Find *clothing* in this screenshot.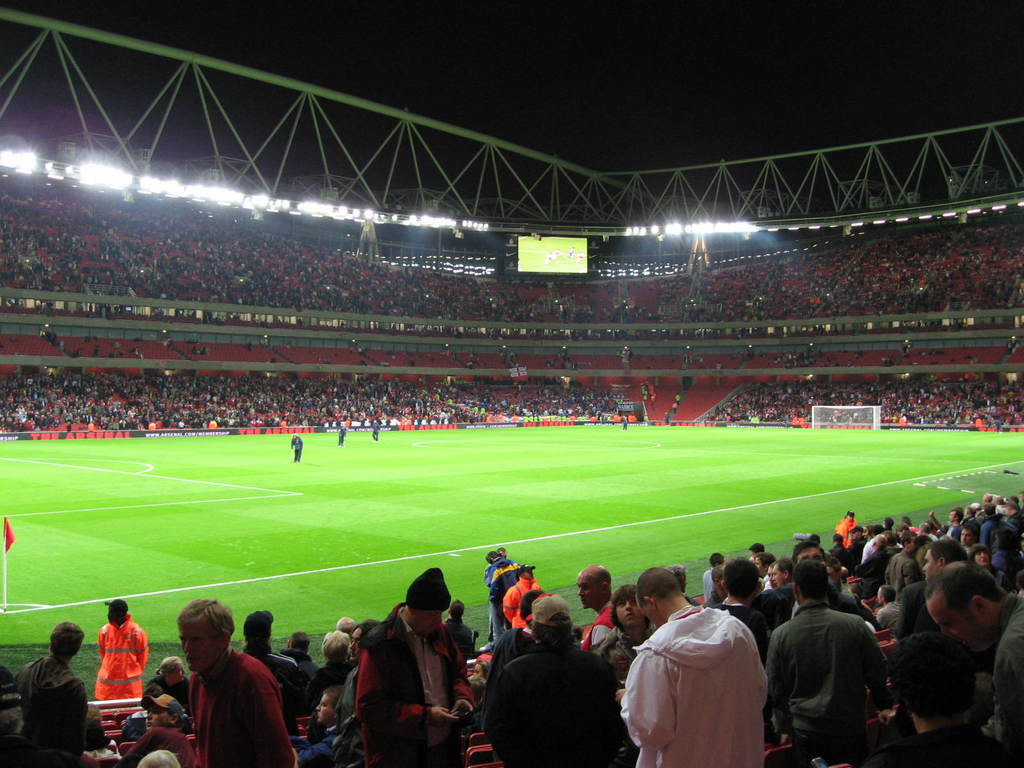
The bounding box for *clothing* is pyautogui.locateOnScreen(901, 728, 1016, 766).
